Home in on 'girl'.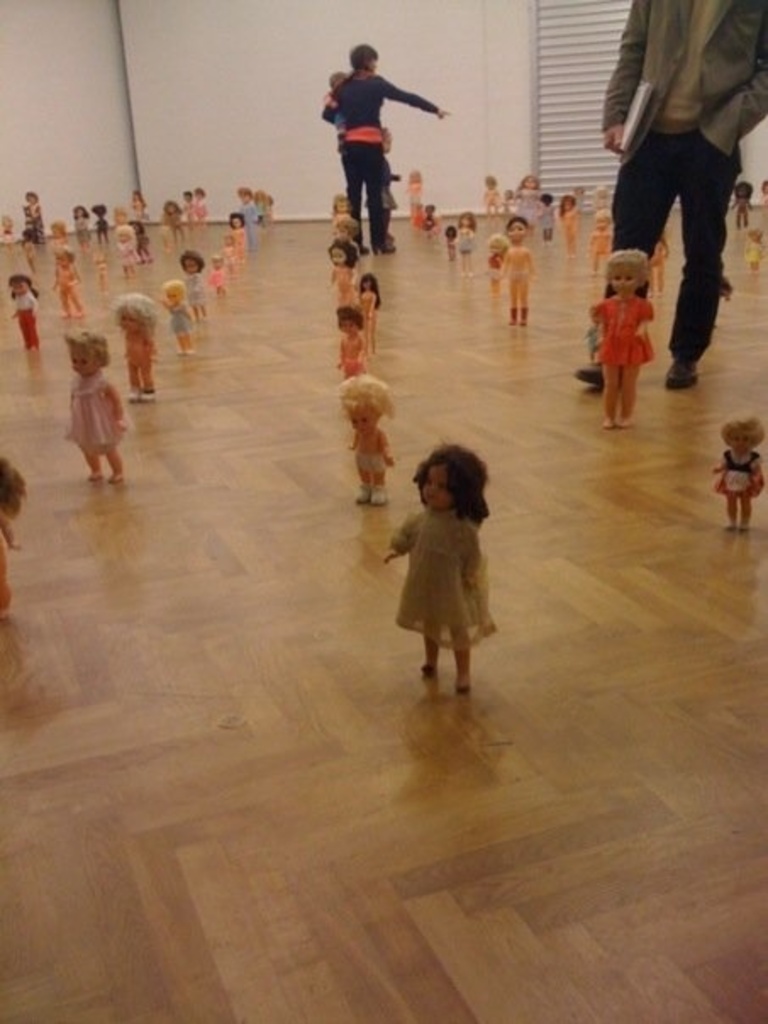
Homed in at (20, 231, 36, 271).
